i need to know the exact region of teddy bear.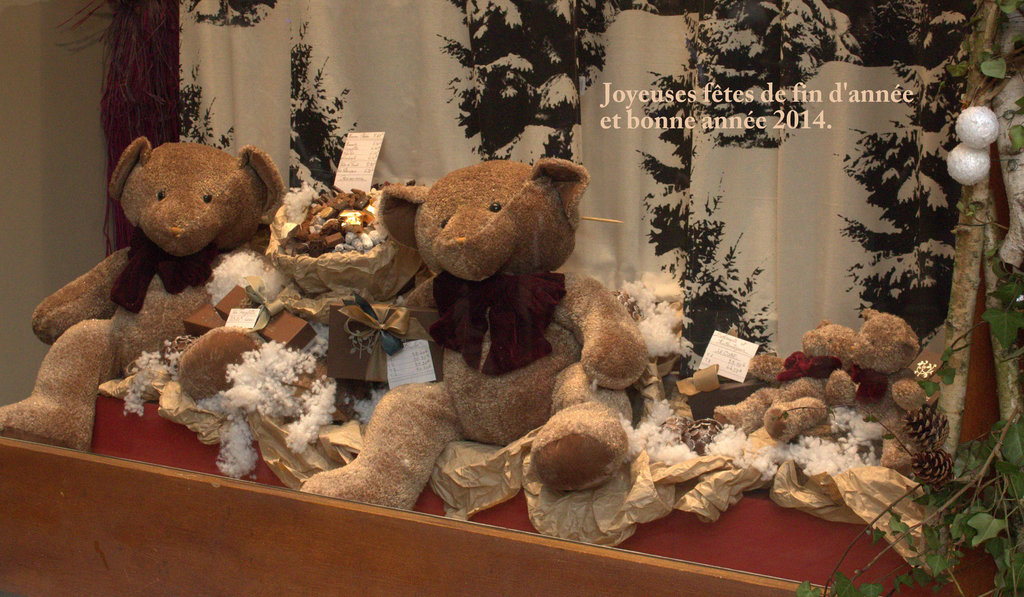
Region: box(0, 135, 289, 458).
